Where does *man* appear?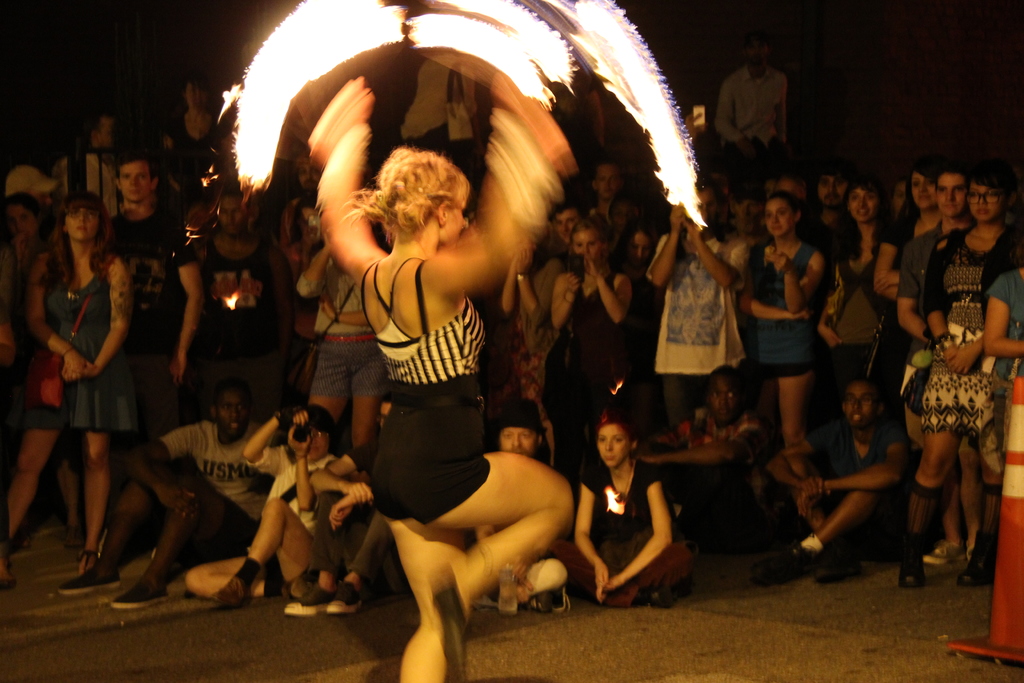
Appears at BBox(804, 161, 859, 269).
